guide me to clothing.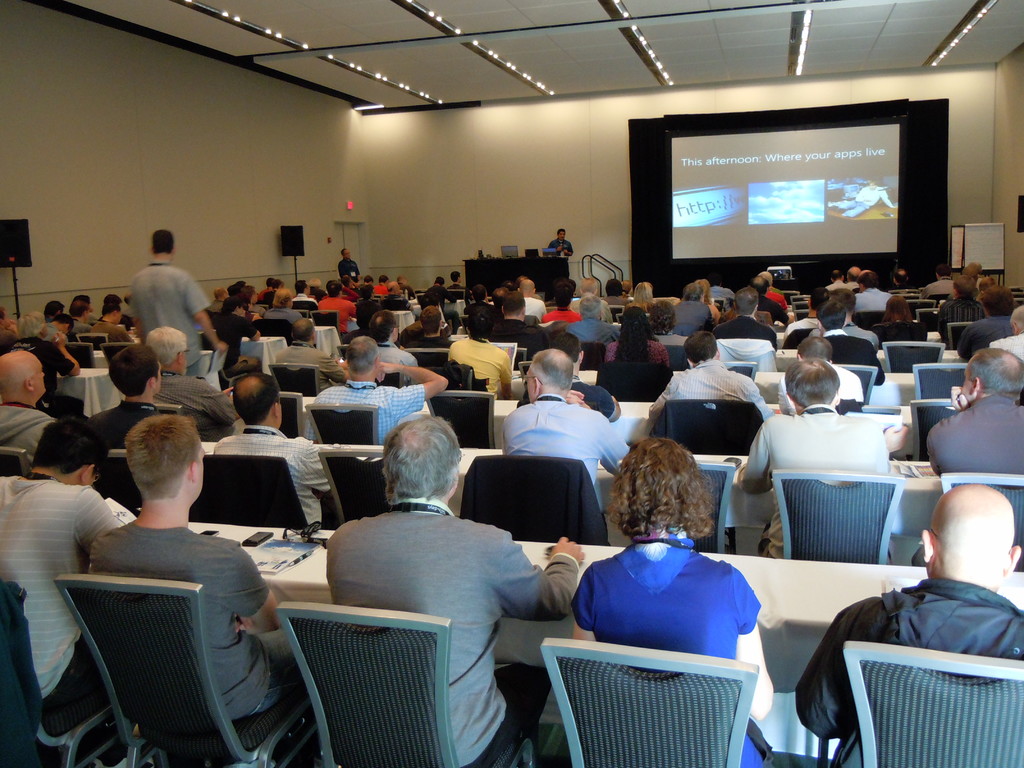
Guidance: bbox=[322, 493, 549, 767].
